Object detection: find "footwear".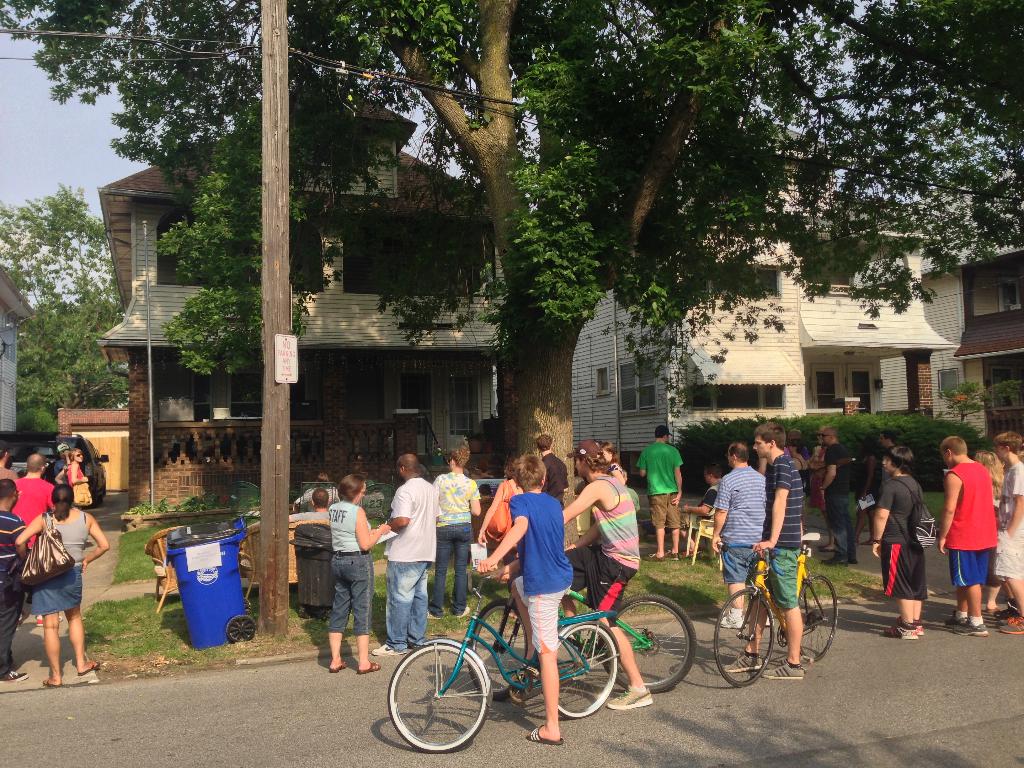
locate(716, 614, 745, 627).
